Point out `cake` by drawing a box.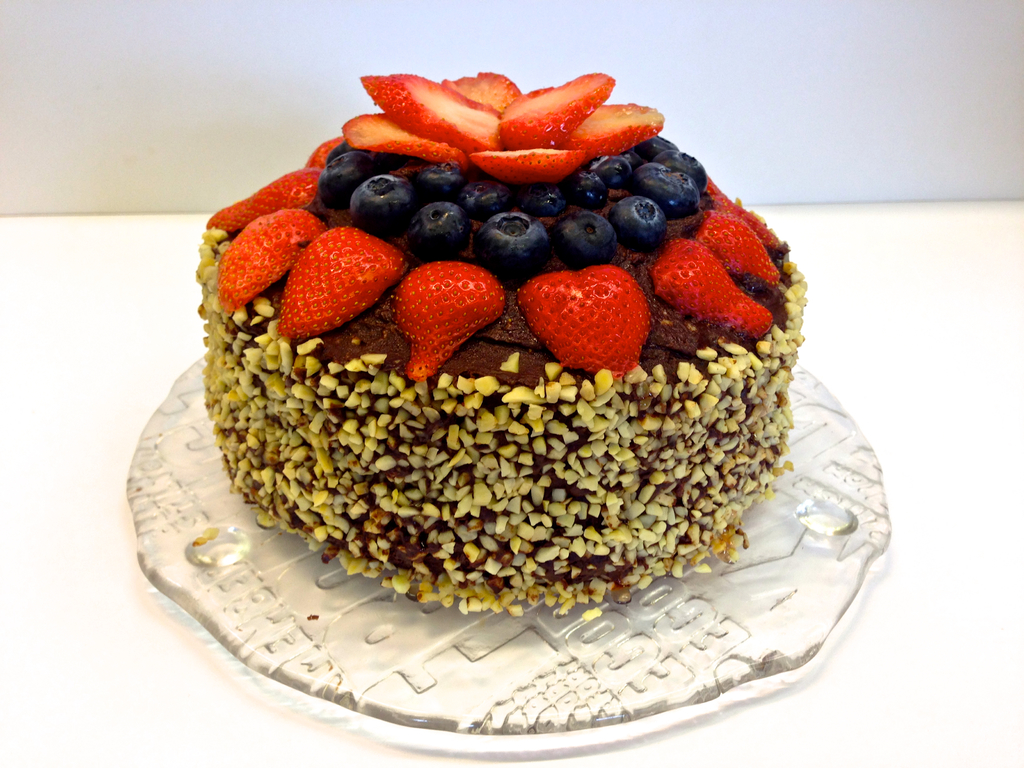
x1=191 y1=73 x2=806 y2=615.
